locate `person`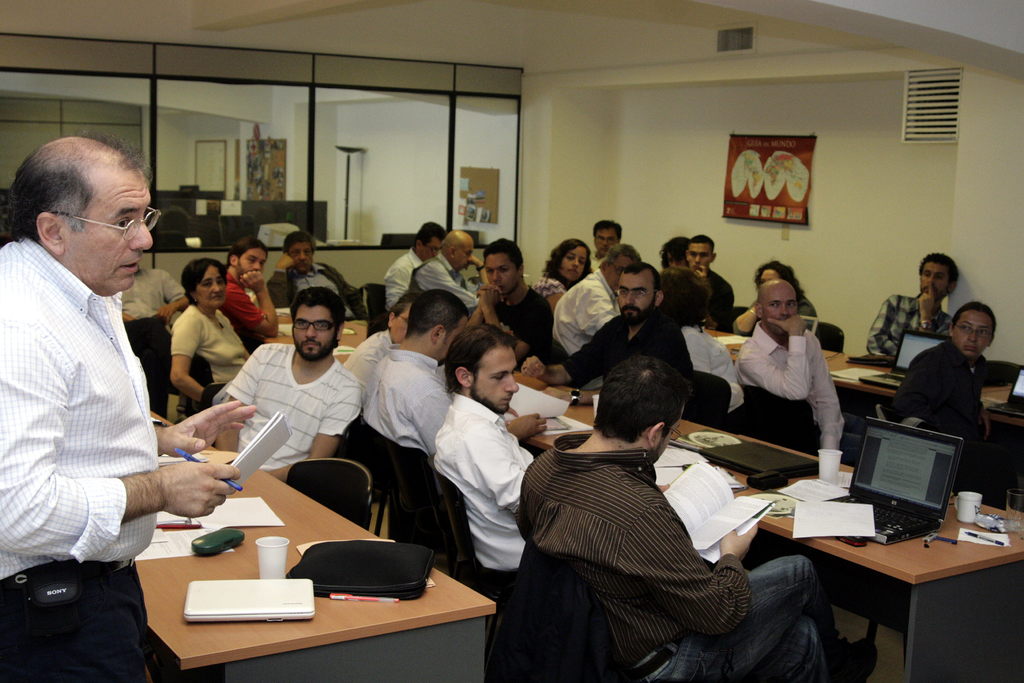
[660,236,688,270]
